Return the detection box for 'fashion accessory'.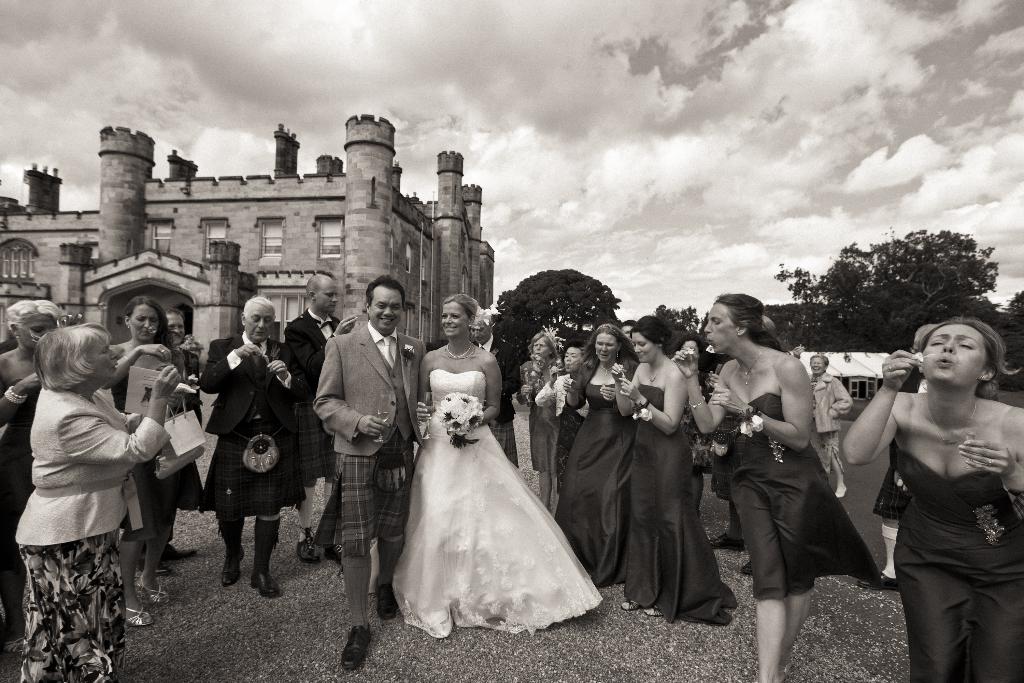
left=643, top=359, right=669, bottom=390.
